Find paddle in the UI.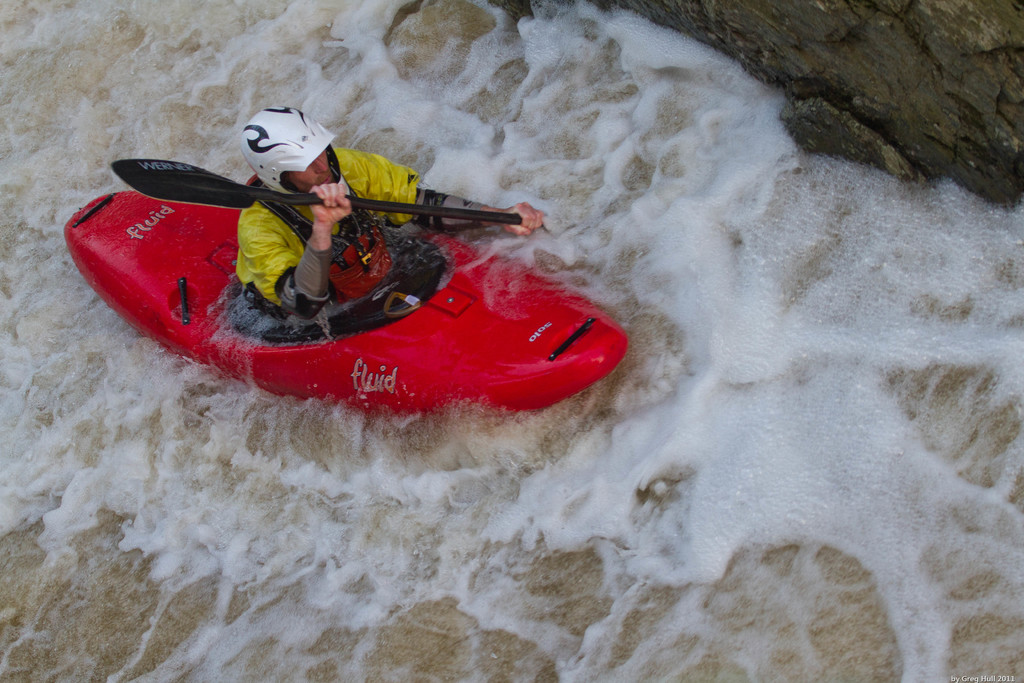
UI element at x1=109, y1=156, x2=517, y2=226.
